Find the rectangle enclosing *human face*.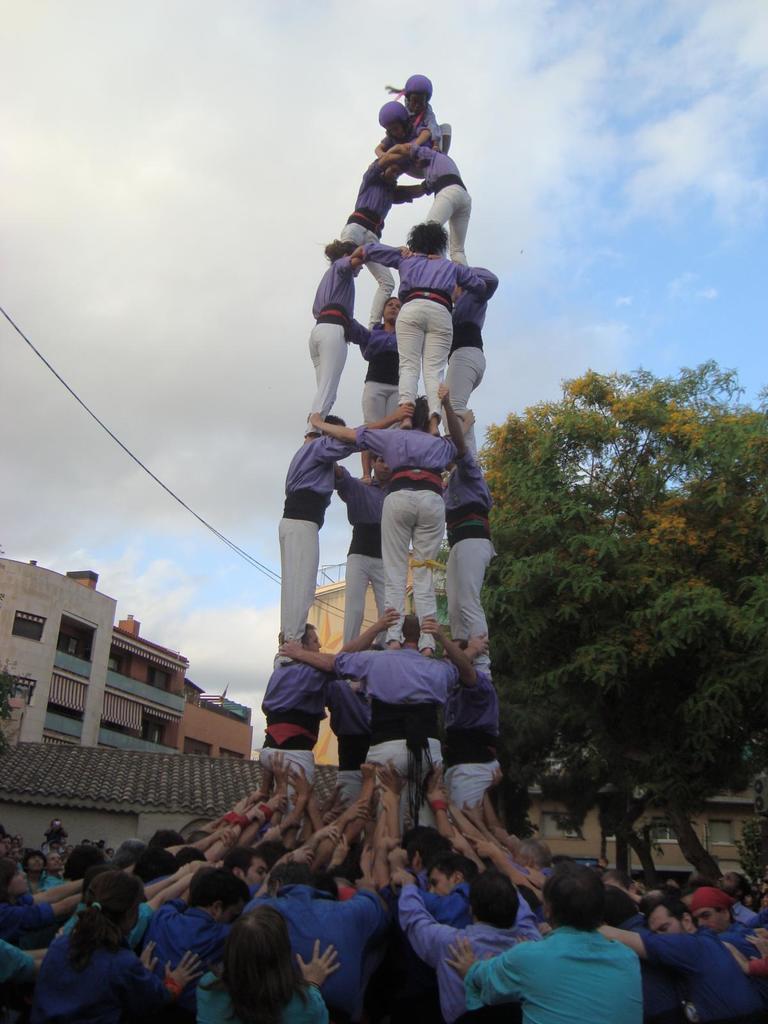
(x1=383, y1=298, x2=396, y2=323).
